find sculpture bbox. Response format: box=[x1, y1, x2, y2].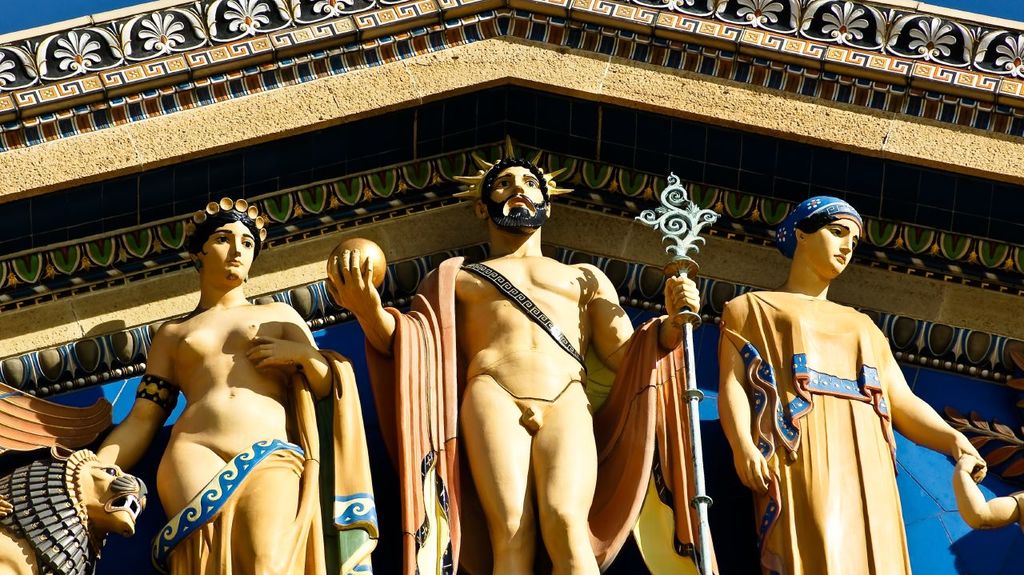
box=[102, 227, 338, 565].
